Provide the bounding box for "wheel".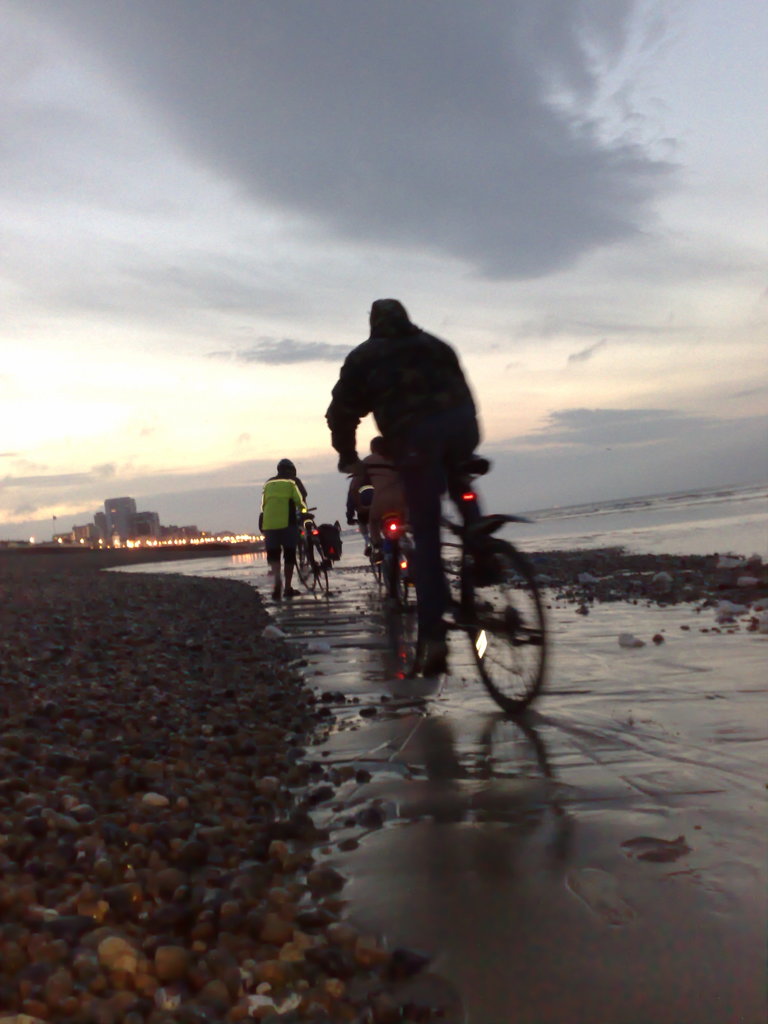
<box>305,538,335,590</box>.
